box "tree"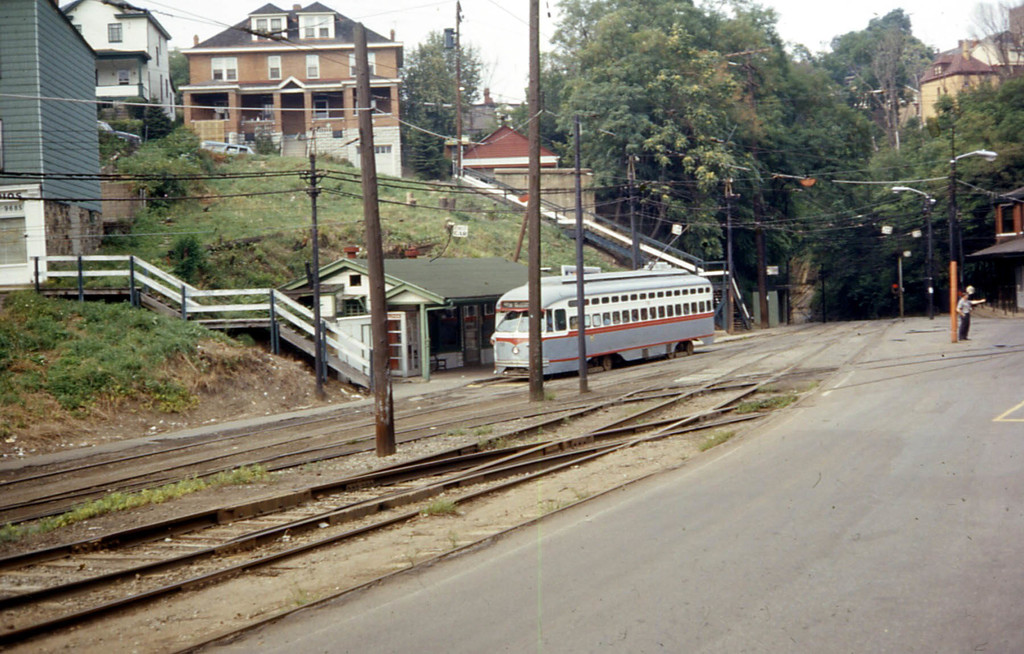
554:0:678:179
